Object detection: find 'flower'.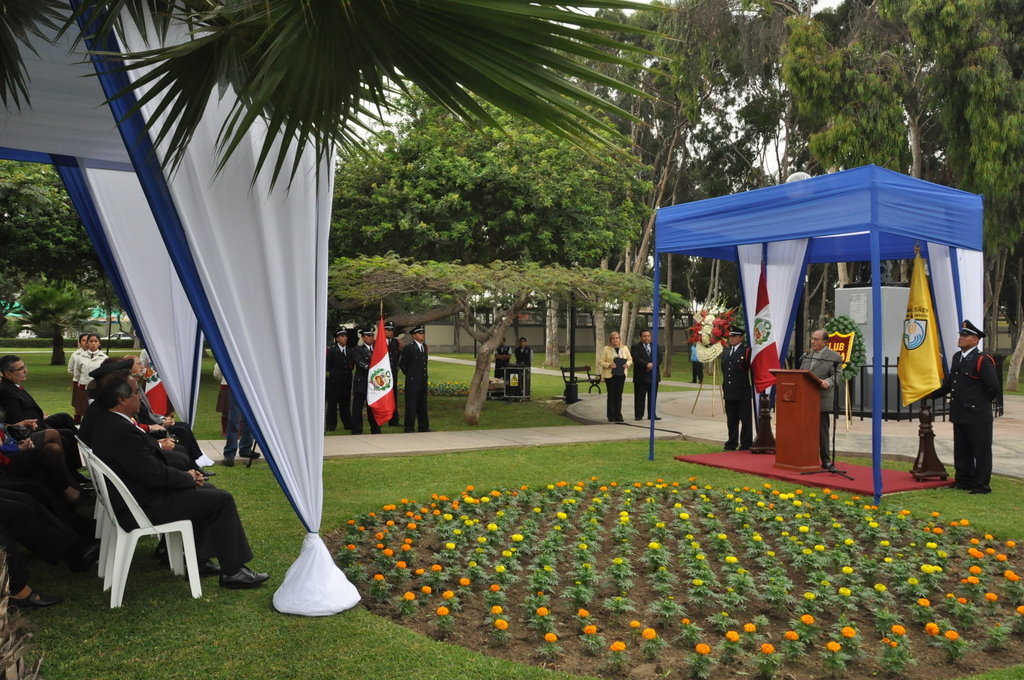
998,553,1008,565.
